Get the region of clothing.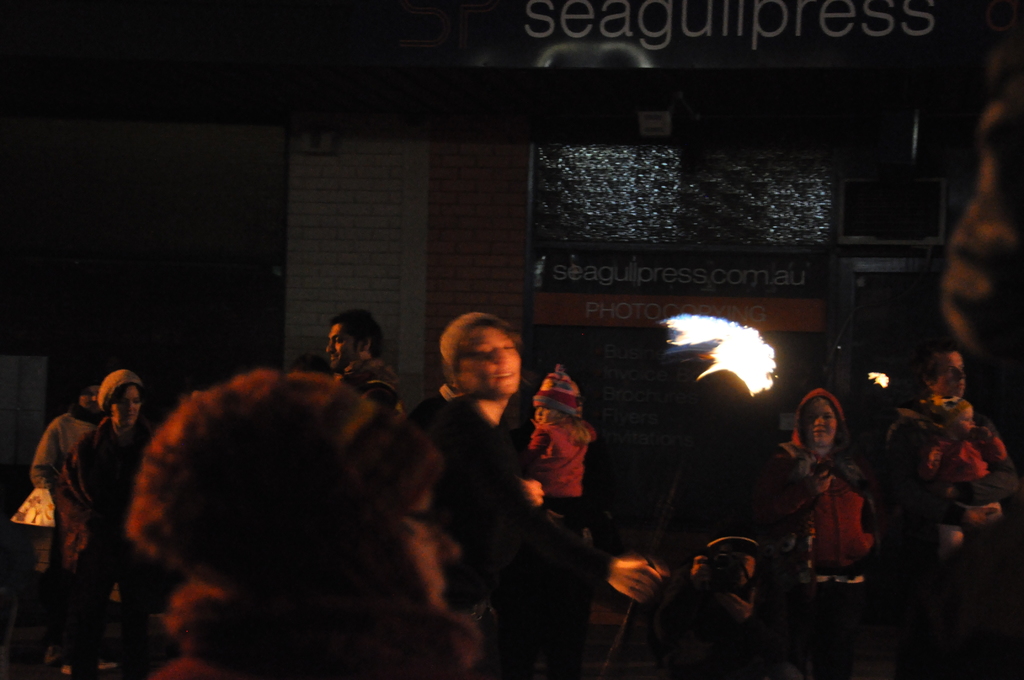
[757,442,875,569].
